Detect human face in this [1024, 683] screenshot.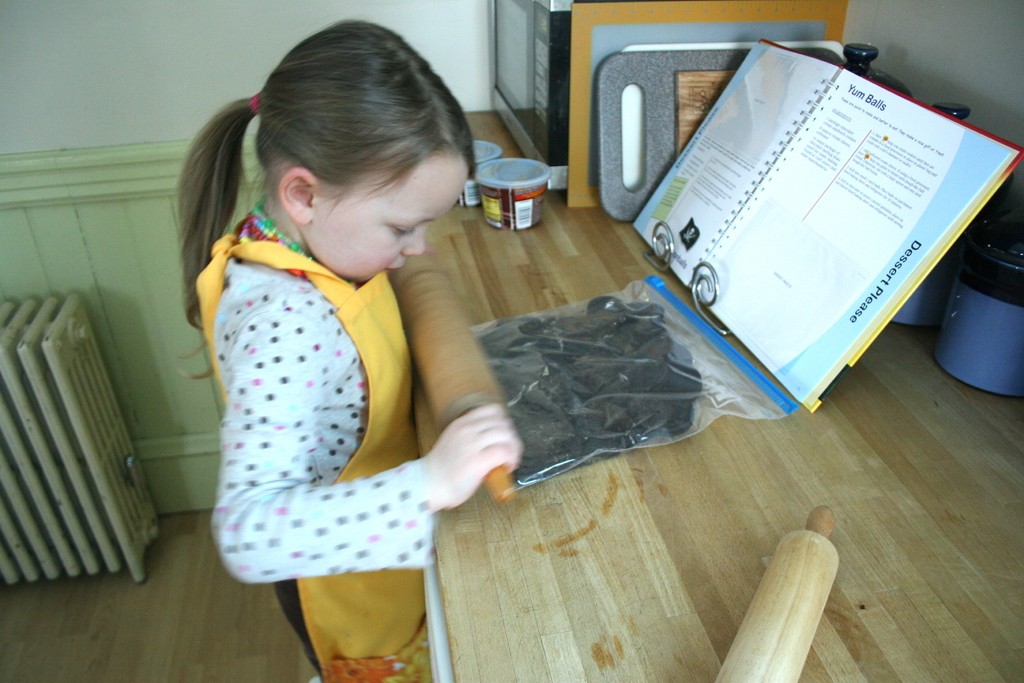
Detection: [left=303, top=151, right=469, bottom=284].
